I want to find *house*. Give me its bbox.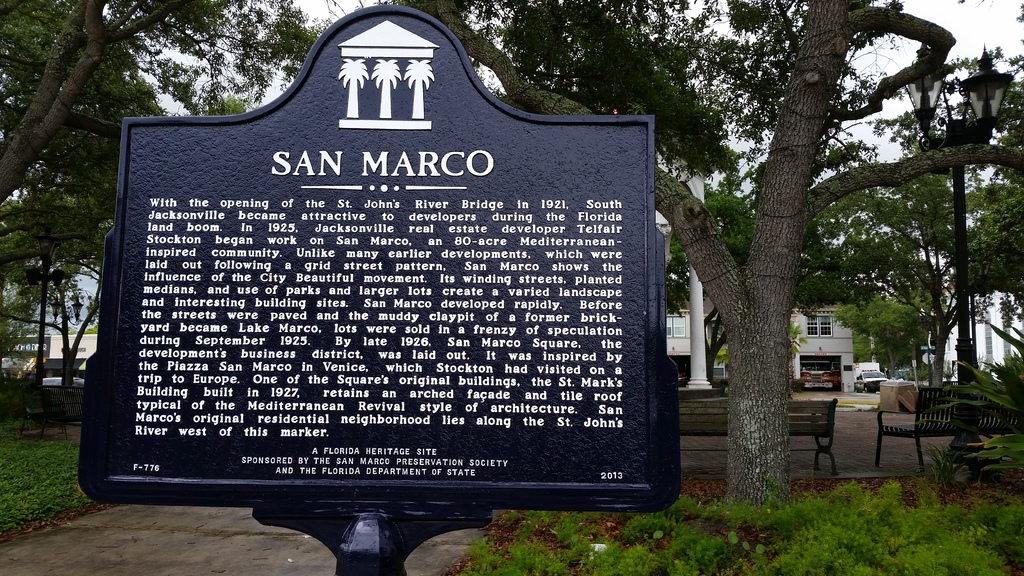
bbox=[664, 298, 691, 359].
